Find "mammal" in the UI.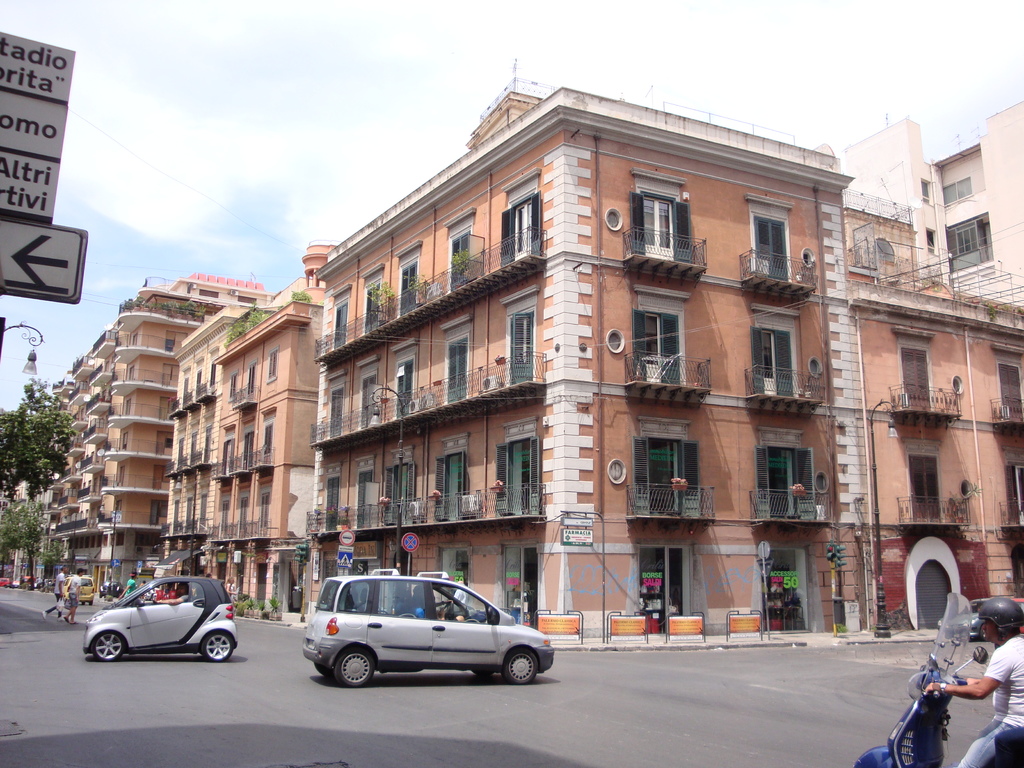
UI element at select_region(924, 598, 1023, 767).
